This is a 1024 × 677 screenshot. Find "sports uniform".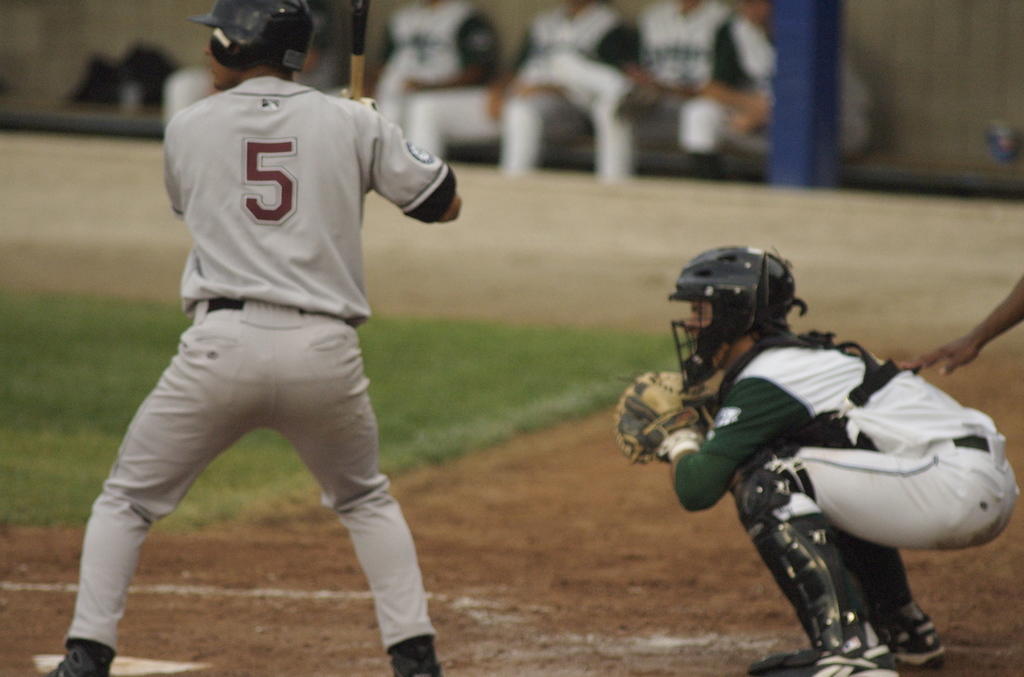
Bounding box: BBox(628, 0, 736, 163).
